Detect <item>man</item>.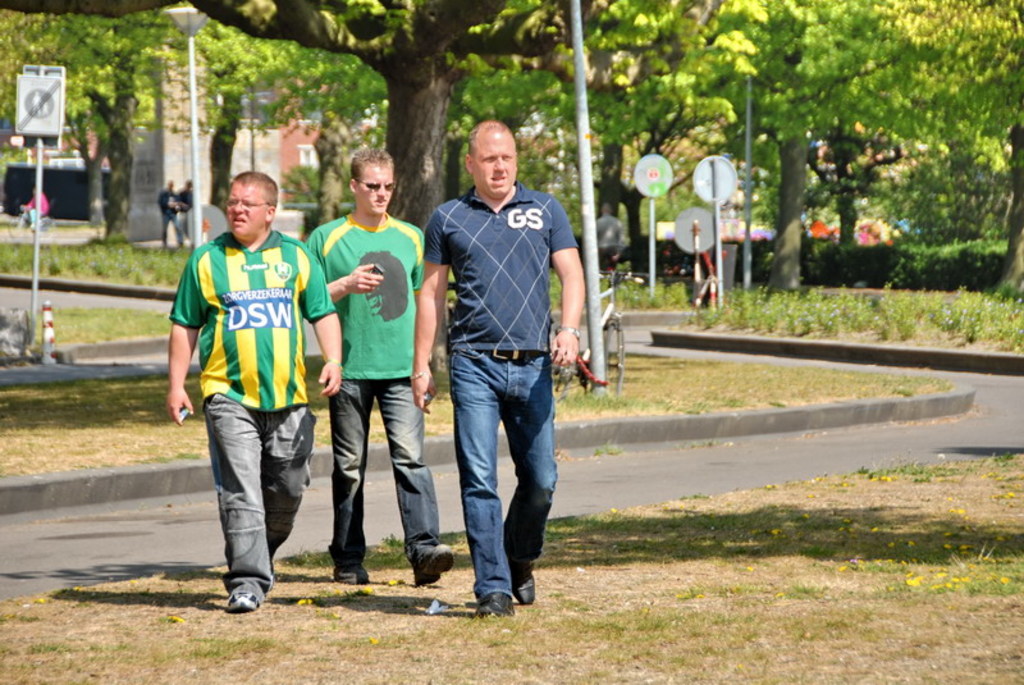
Detected at bbox(298, 147, 425, 589).
